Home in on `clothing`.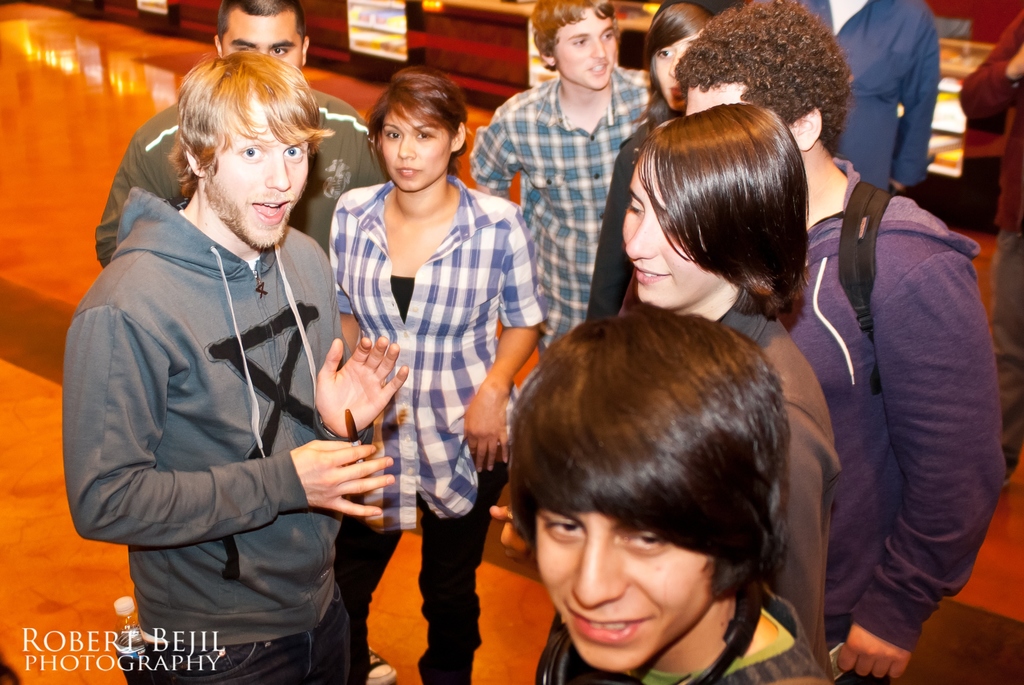
Homed in at <bbox>782, 0, 942, 197</bbox>.
